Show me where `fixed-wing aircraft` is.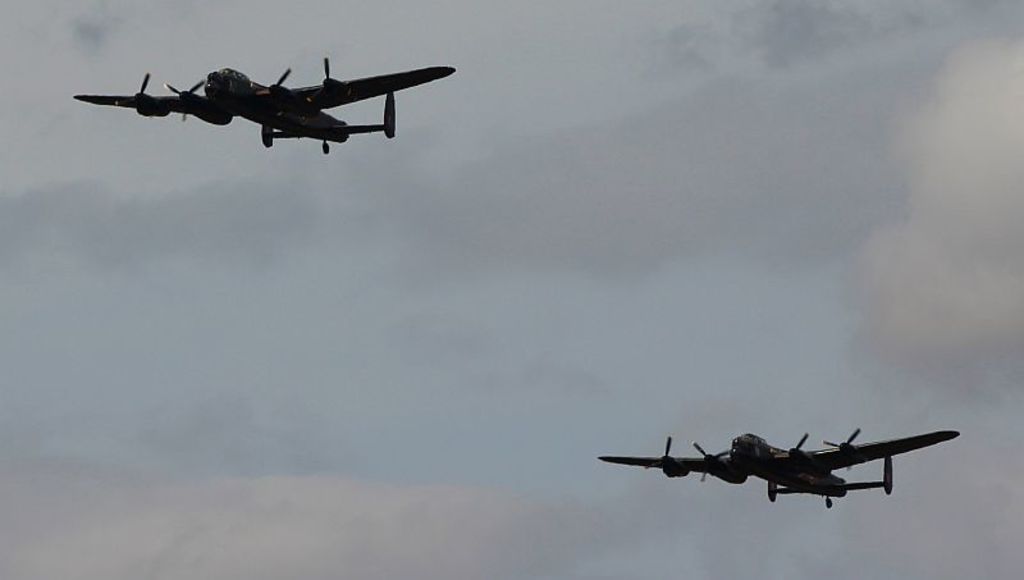
`fixed-wing aircraft` is at locate(594, 417, 961, 511).
